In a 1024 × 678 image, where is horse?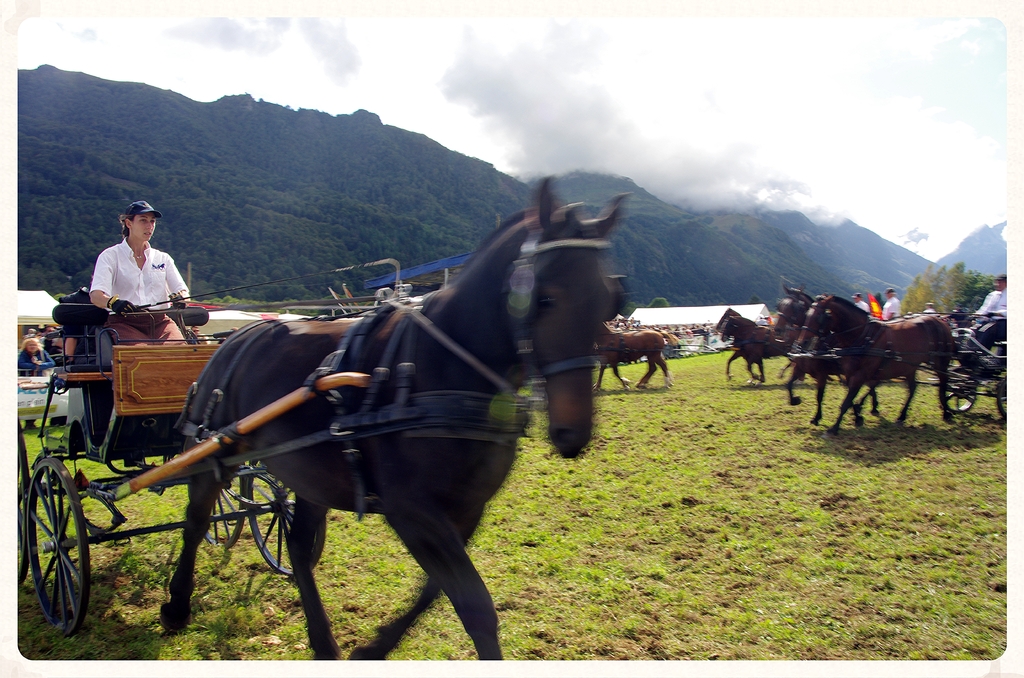
detection(788, 291, 963, 435).
